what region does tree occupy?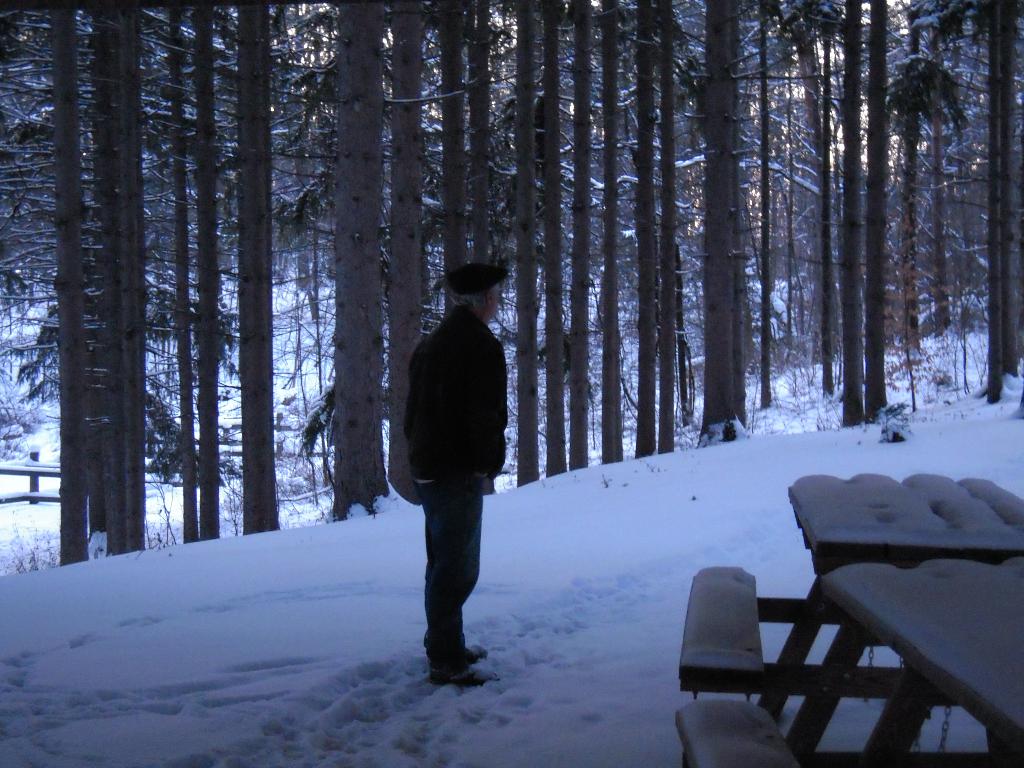
bbox=(680, 0, 783, 452).
